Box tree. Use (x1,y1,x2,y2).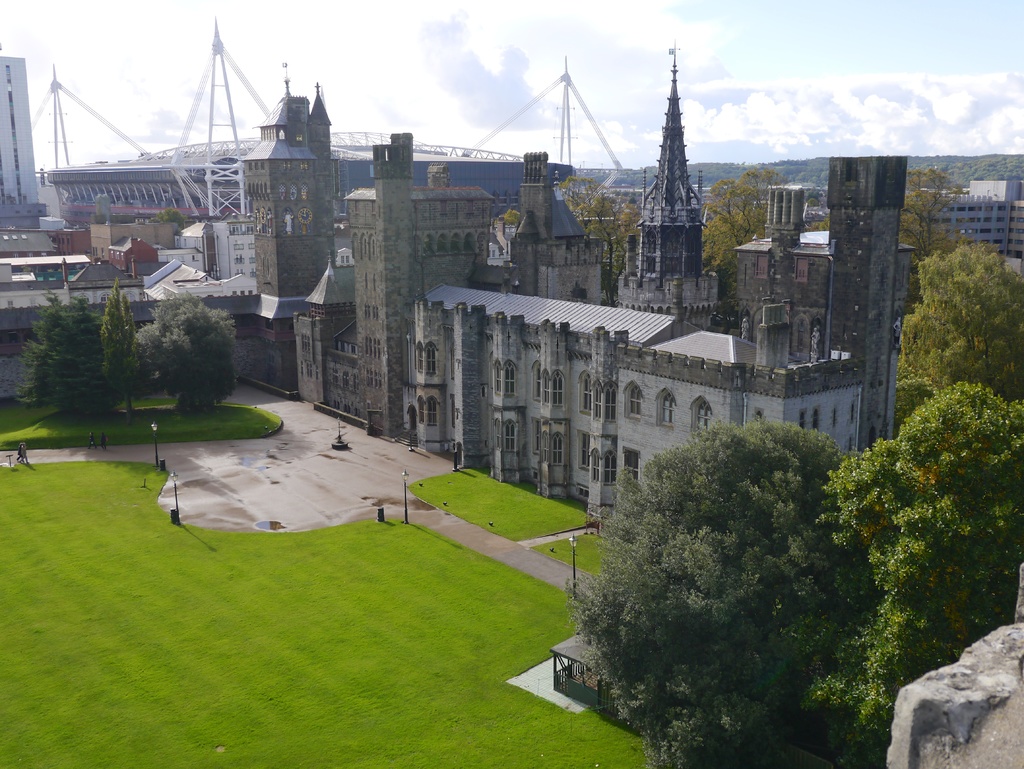
(131,291,246,414).
